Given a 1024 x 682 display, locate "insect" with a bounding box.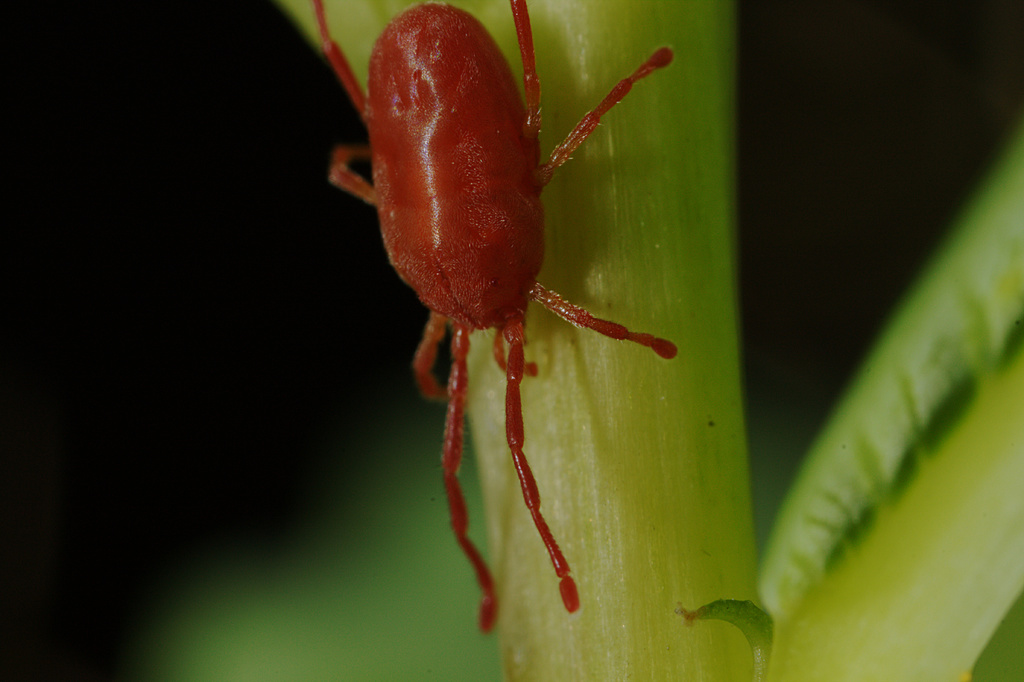
Located: bbox(292, 0, 709, 645).
